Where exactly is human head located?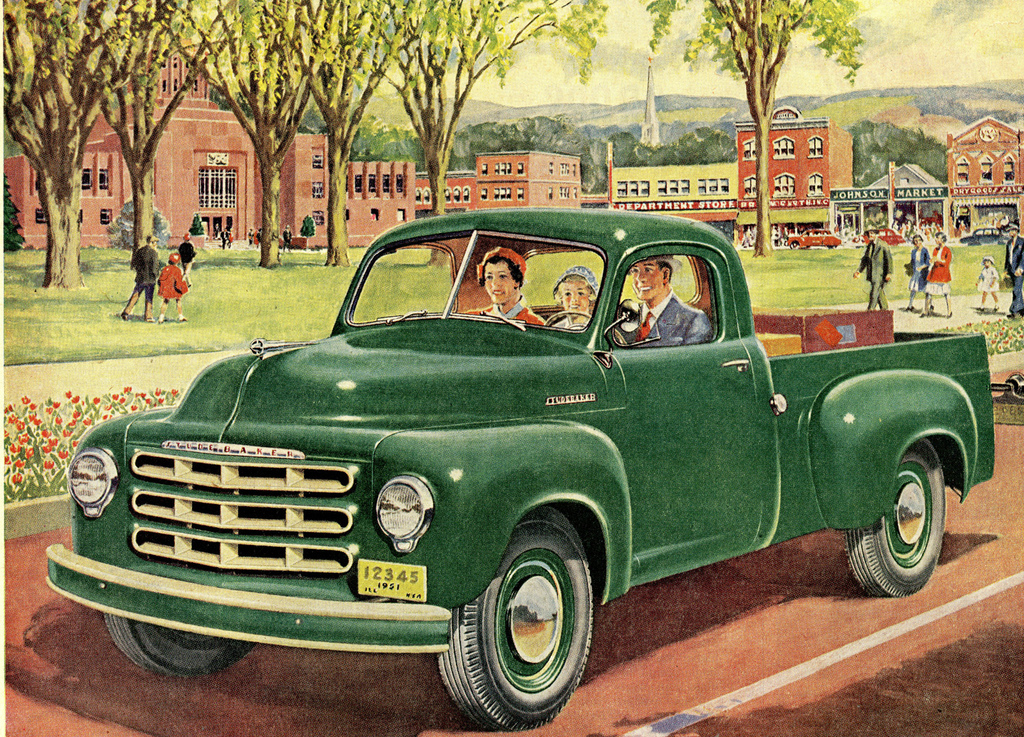
Its bounding box is 1008, 224, 1021, 237.
